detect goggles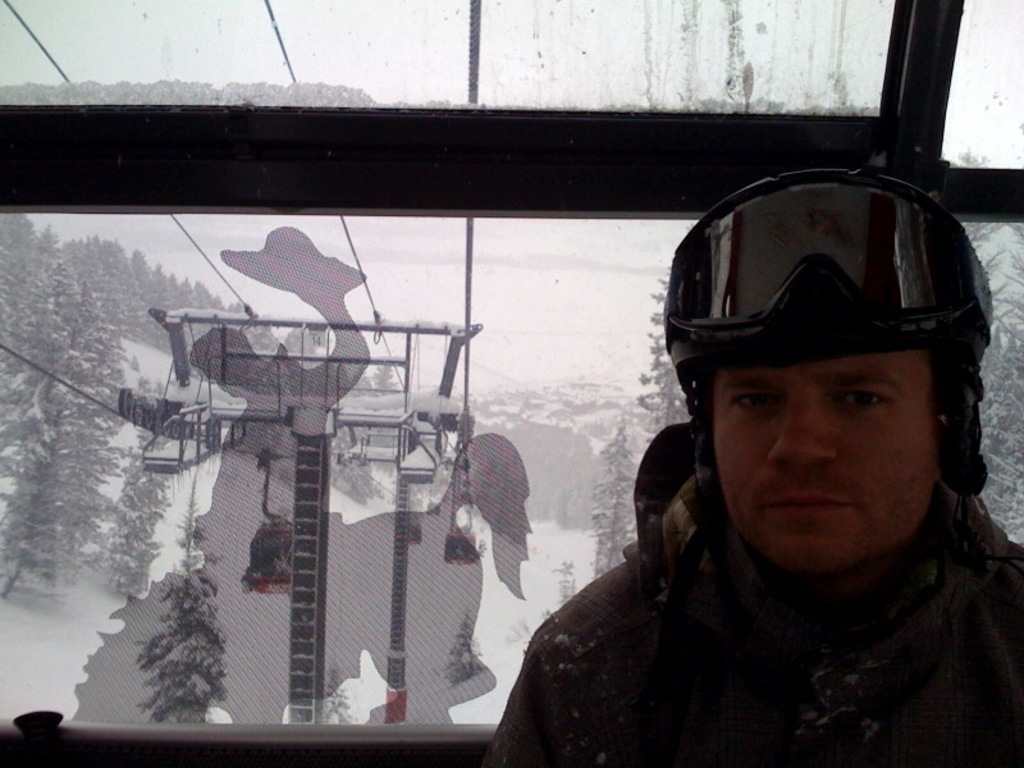
box(655, 161, 991, 328)
